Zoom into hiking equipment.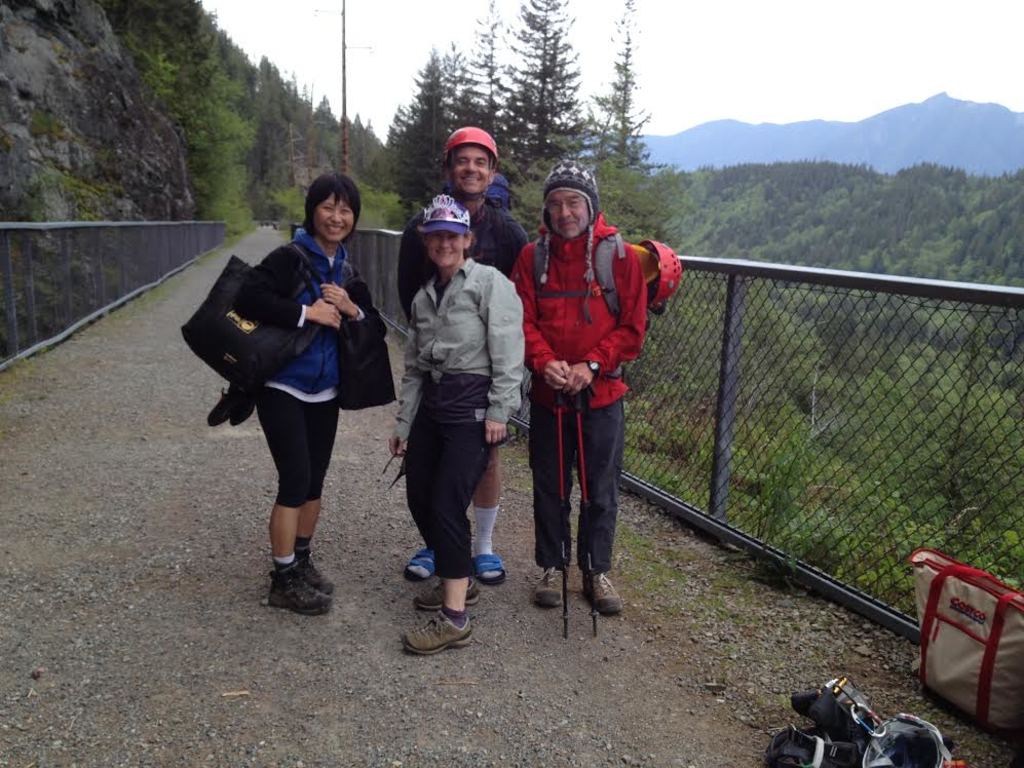
Zoom target: bbox=(396, 609, 473, 659).
